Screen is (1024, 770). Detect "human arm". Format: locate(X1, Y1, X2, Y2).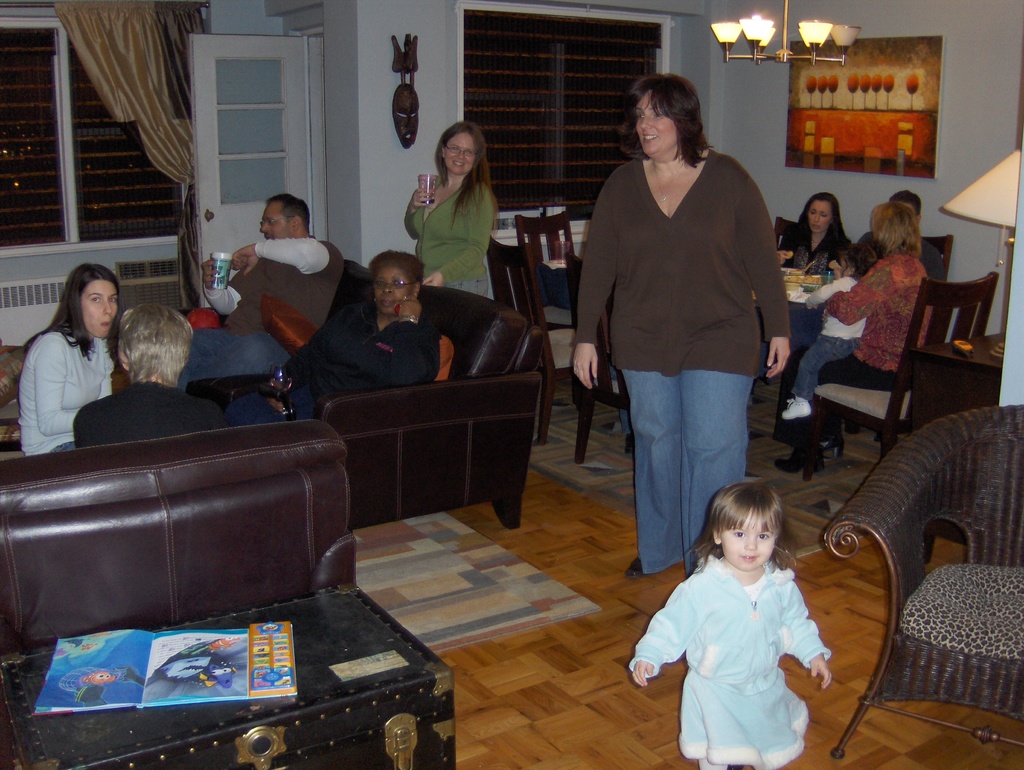
locate(262, 307, 348, 421).
